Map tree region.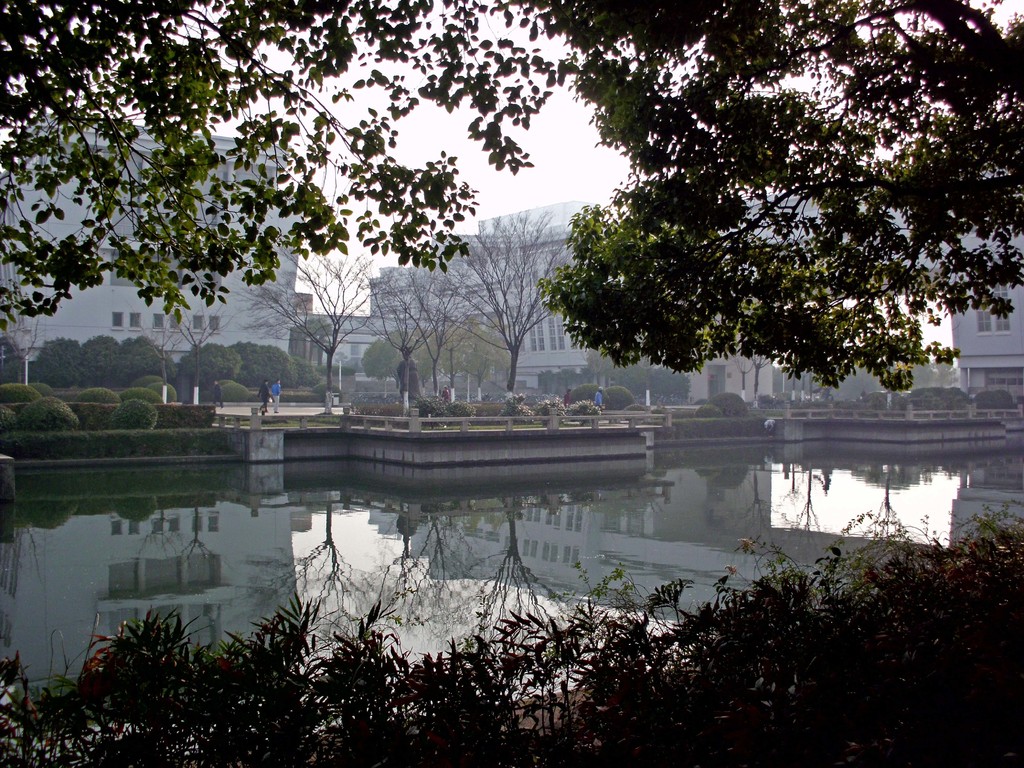
Mapped to x1=396, y1=306, x2=468, y2=395.
